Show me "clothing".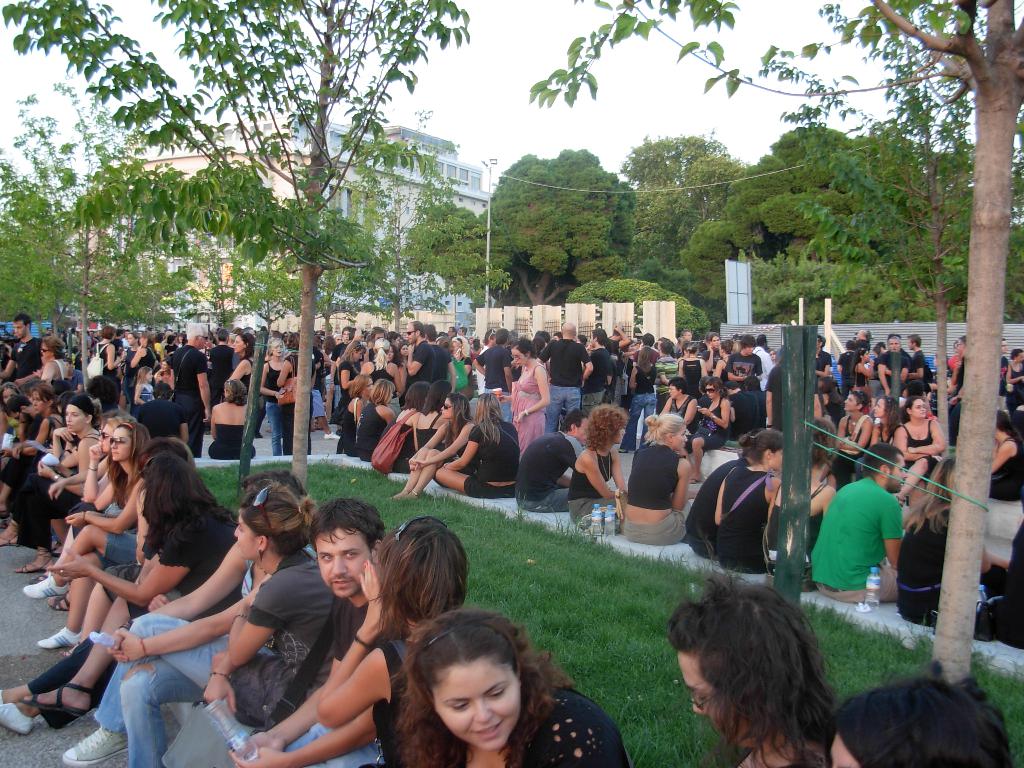
"clothing" is here: <box>513,364,545,457</box>.
